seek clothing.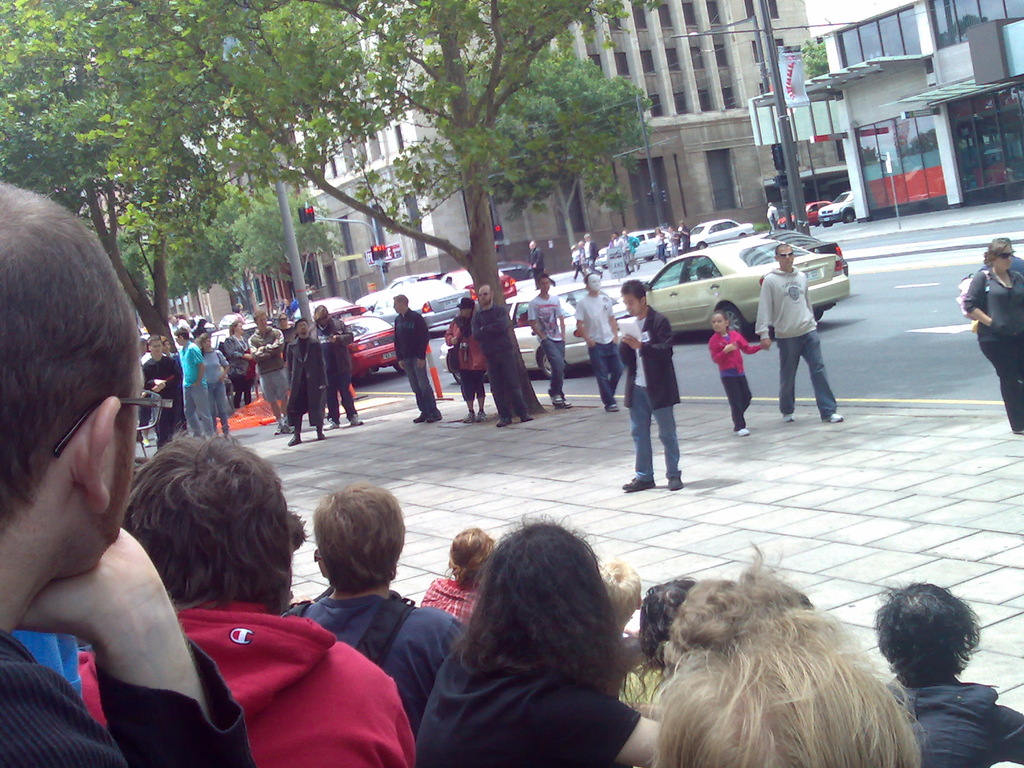
675,225,691,253.
